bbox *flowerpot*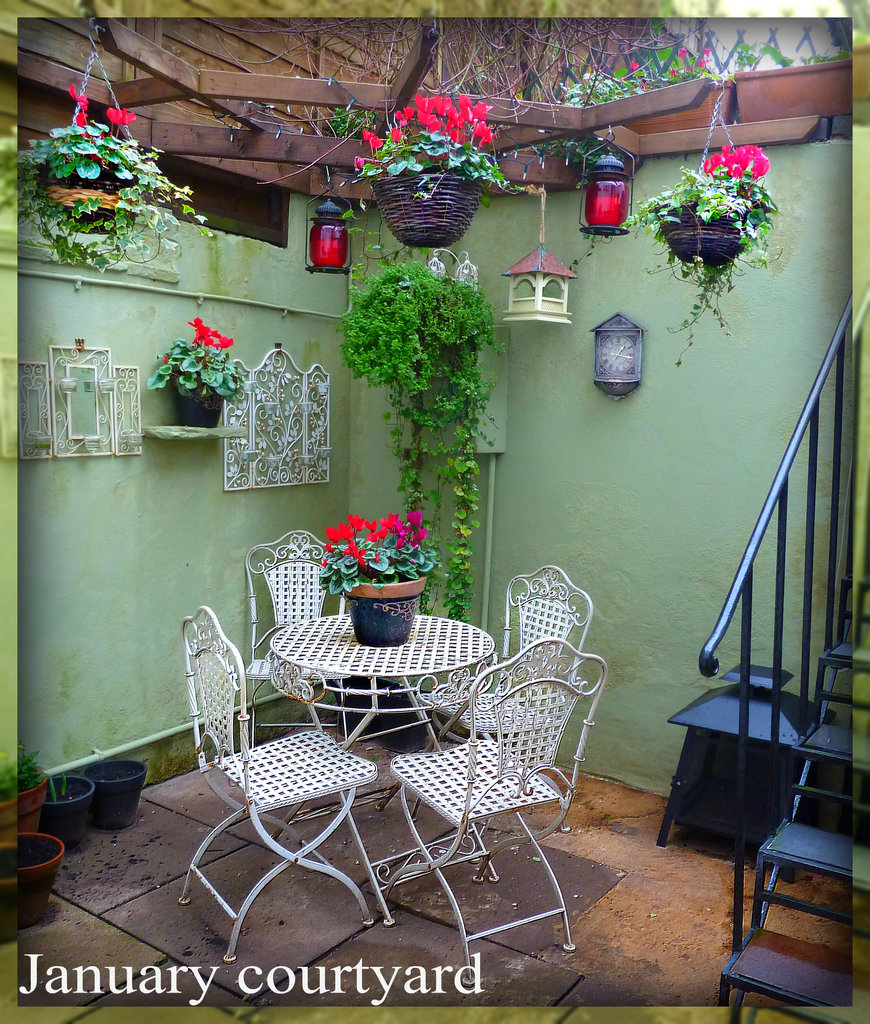
<region>353, 102, 512, 257</region>
